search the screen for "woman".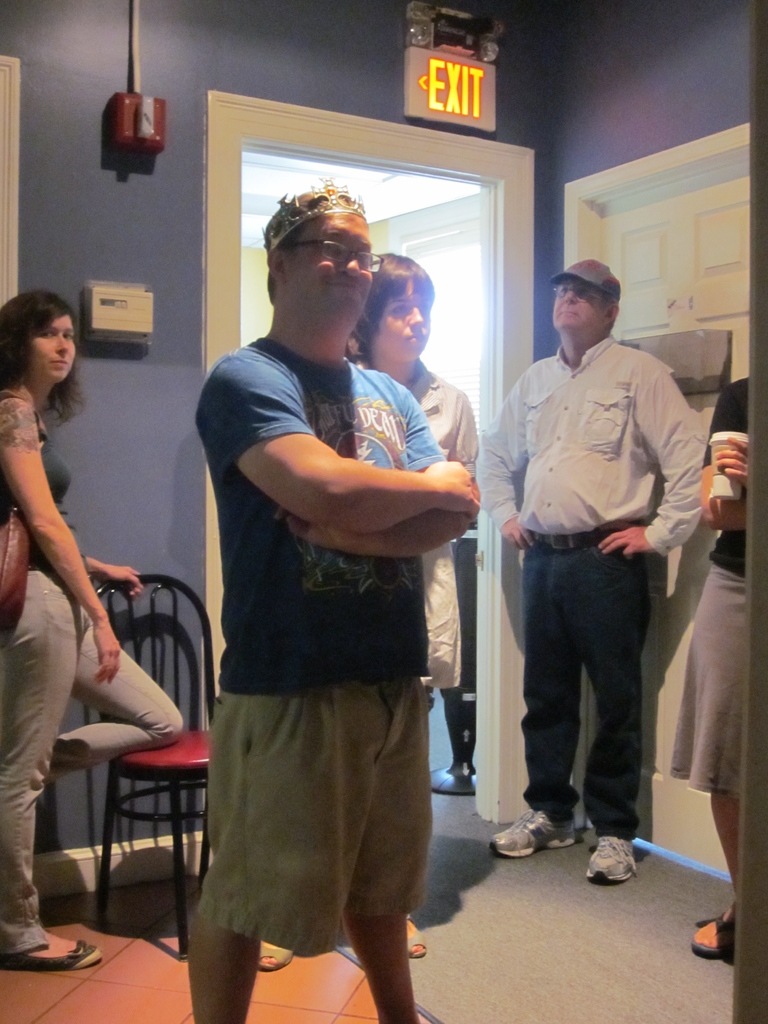
Found at [1, 247, 178, 932].
